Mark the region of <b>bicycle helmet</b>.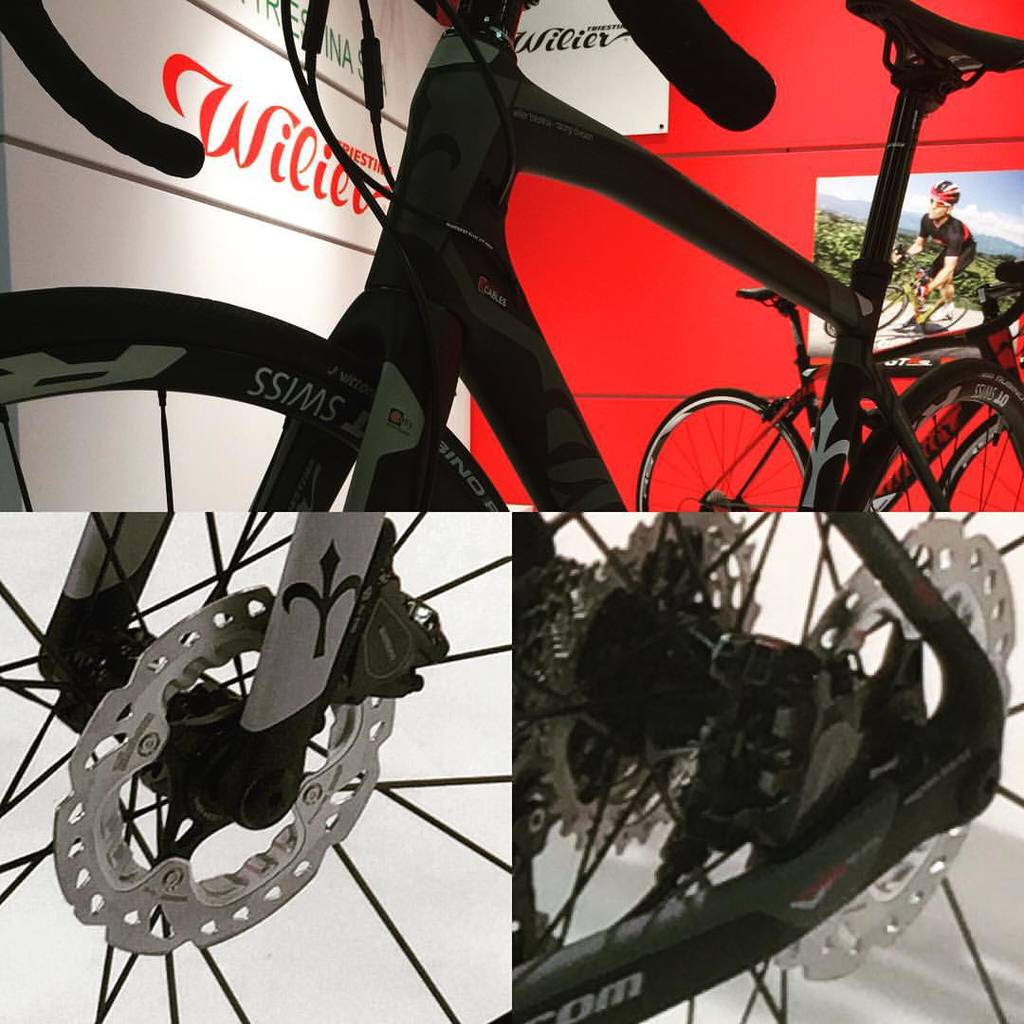
Region: 916,182,959,203.
